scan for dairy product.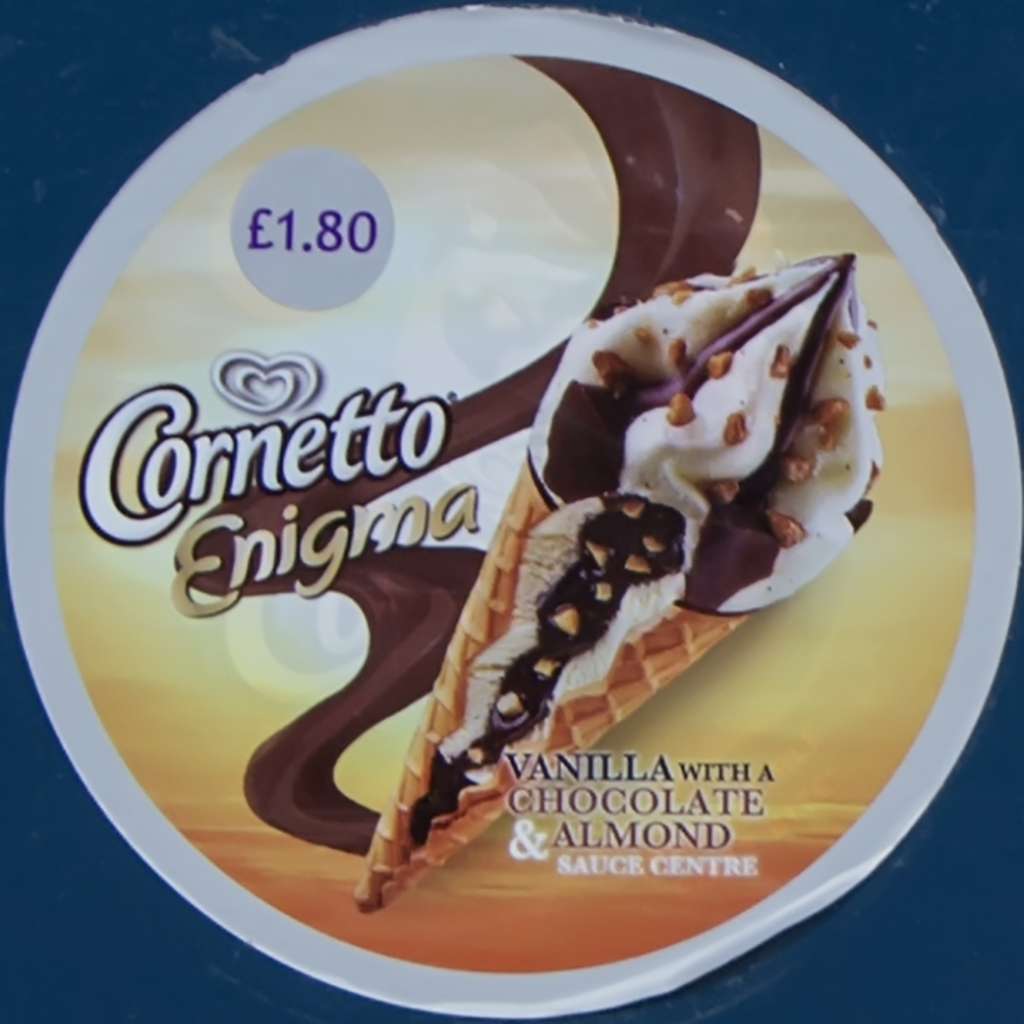
Scan result: left=519, top=251, right=887, bottom=671.
